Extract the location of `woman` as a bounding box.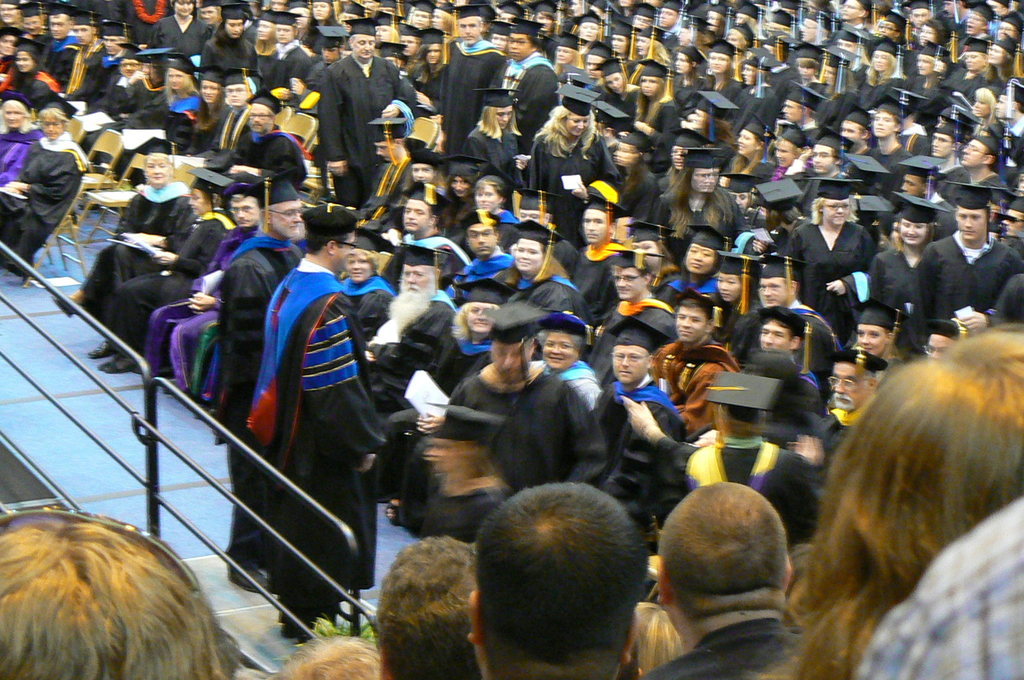
box(783, 321, 1023, 679).
